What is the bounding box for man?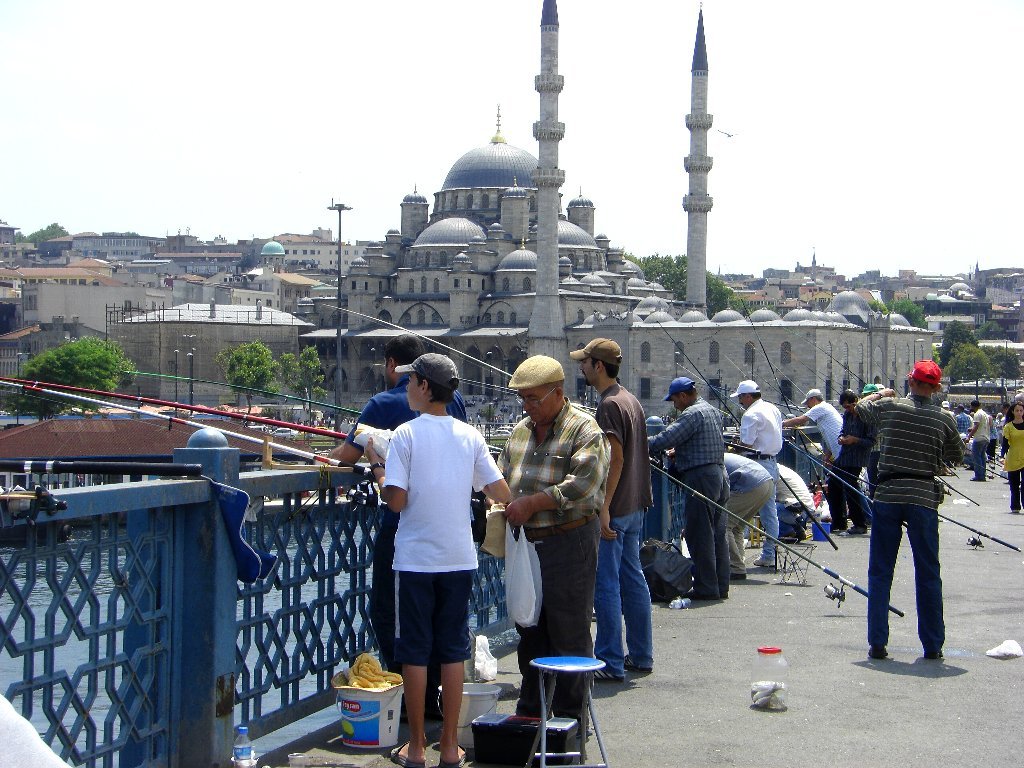
x1=644 y1=373 x2=736 y2=596.
